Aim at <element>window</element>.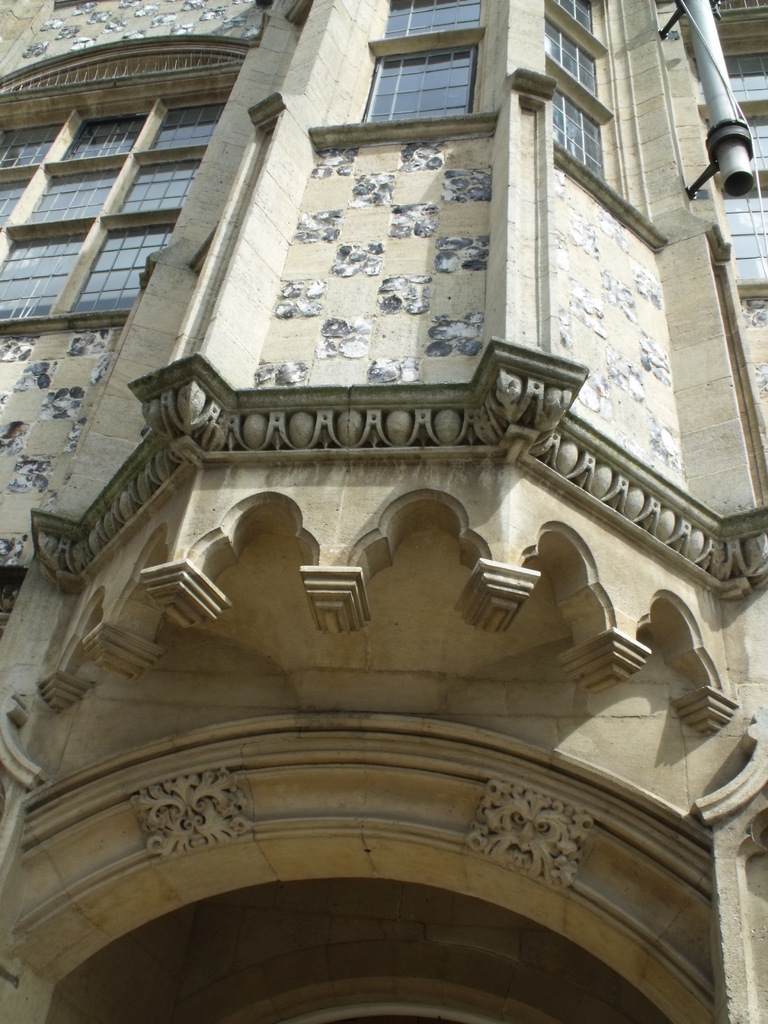
Aimed at x1=63 y1=99 x2=149 y2=153.
